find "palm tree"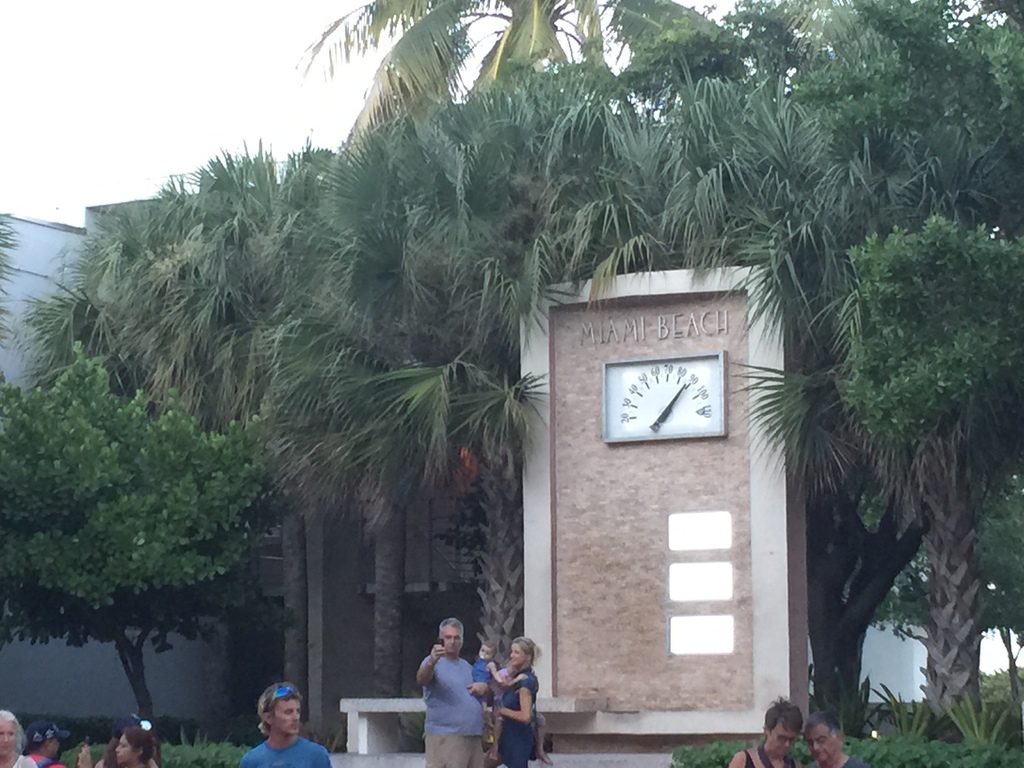
{"x1": 352, "y1": 148, "x2": 503, "y2": 659}
